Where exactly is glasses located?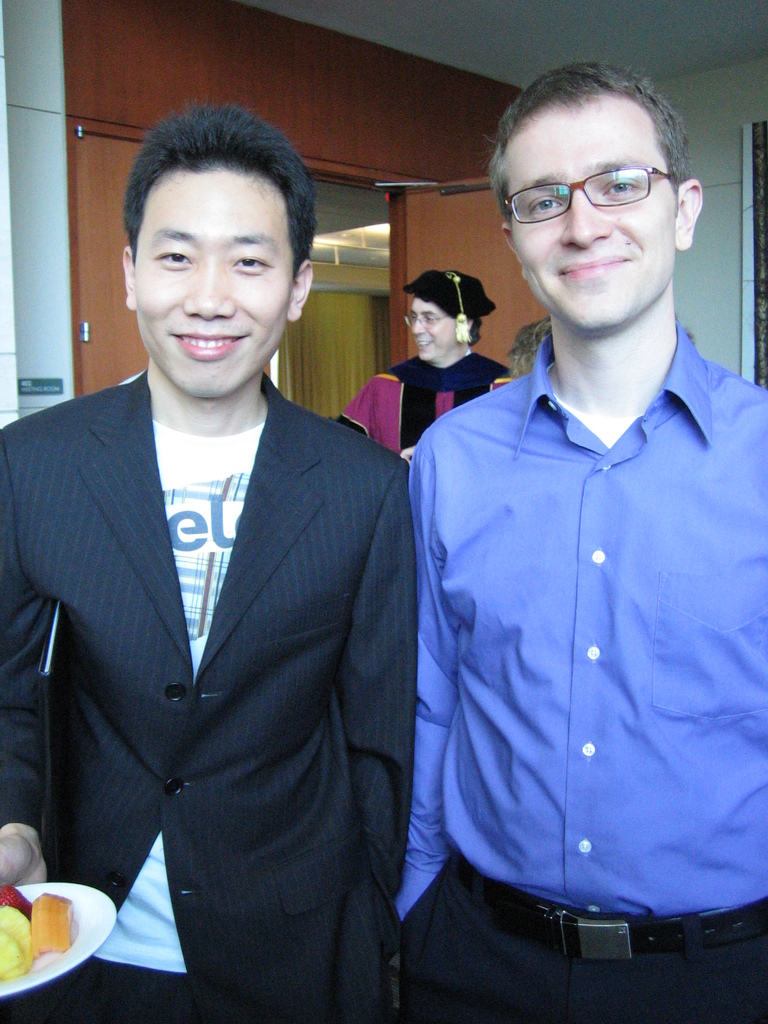
Its bounding box is bbox=(497, 148, 694, 219).
